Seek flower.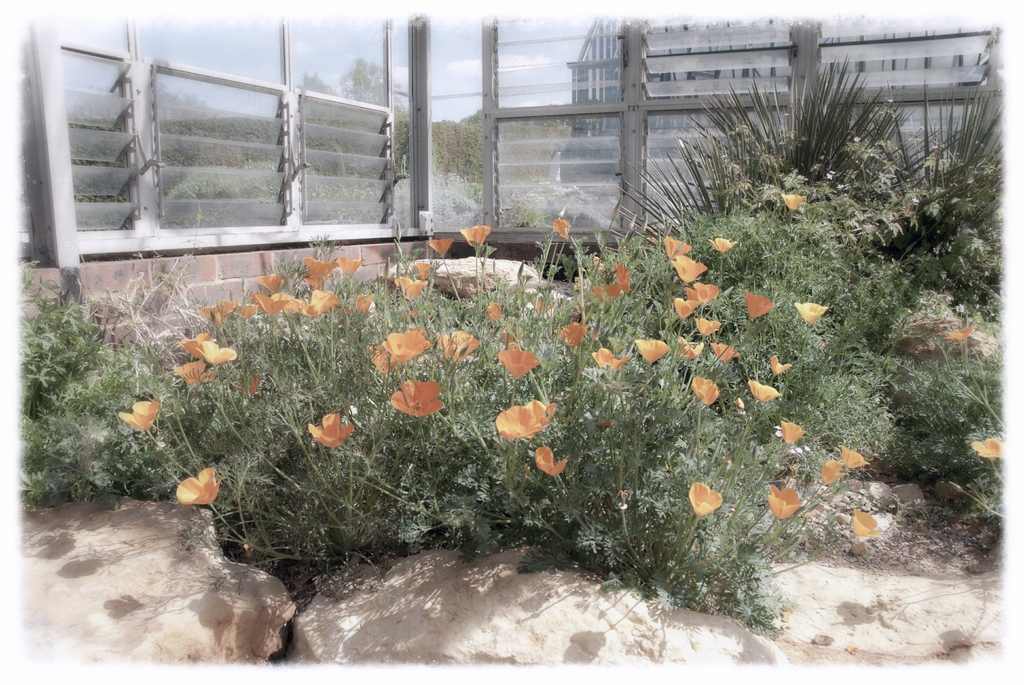
box=[396, 273, 423, 299].
